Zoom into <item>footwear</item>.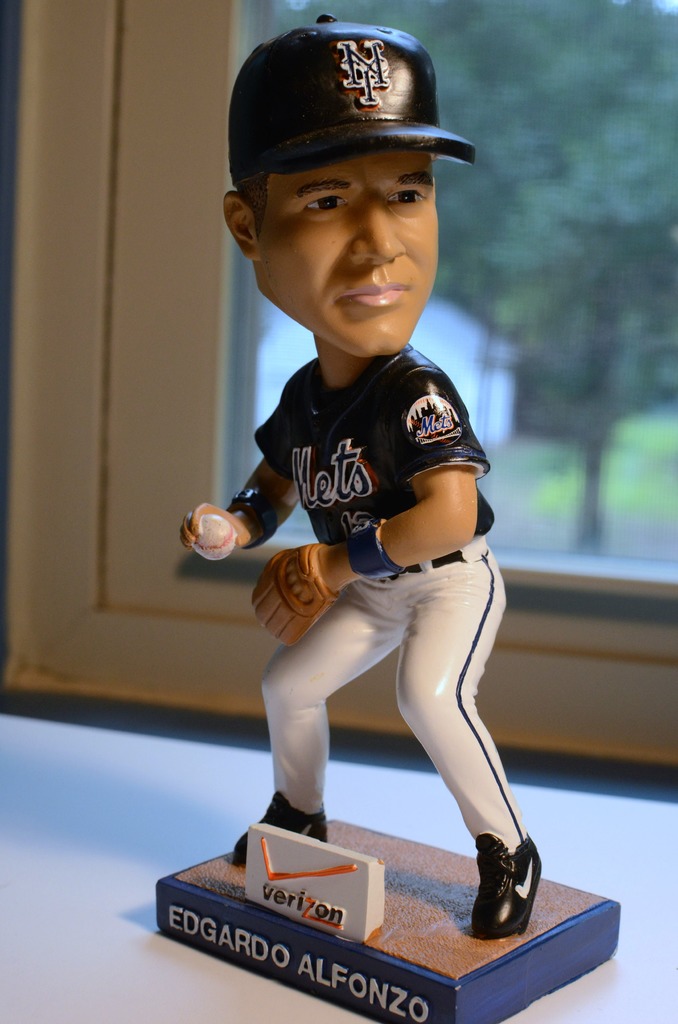
Zoom target: <region>230, 784, 330, 868</region>.
